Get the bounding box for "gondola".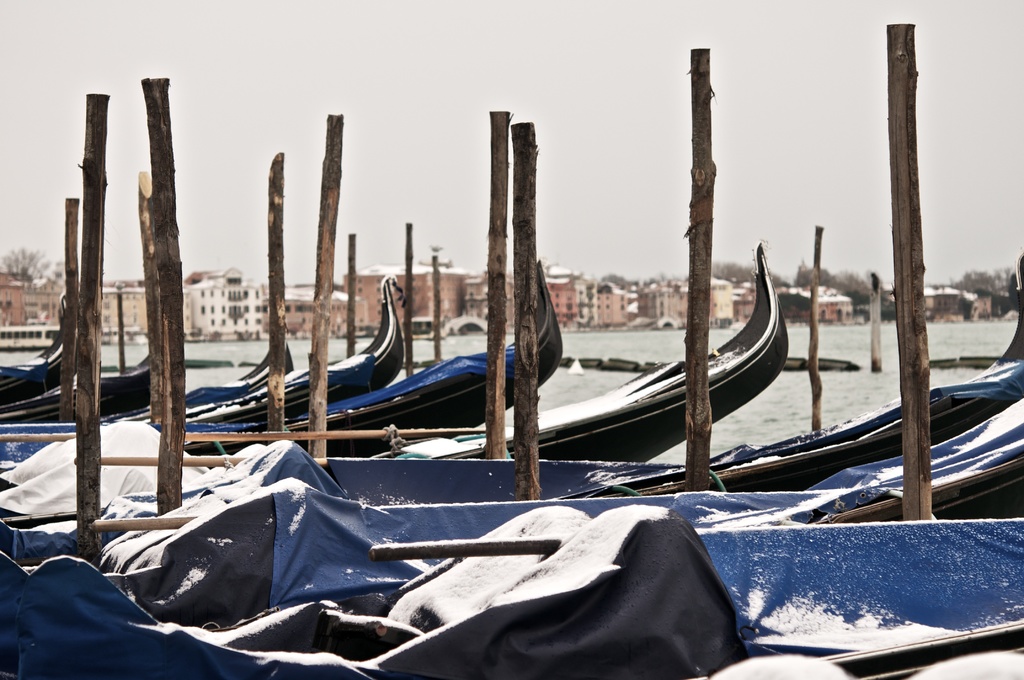
rect(13, 322, 1023, 532).
